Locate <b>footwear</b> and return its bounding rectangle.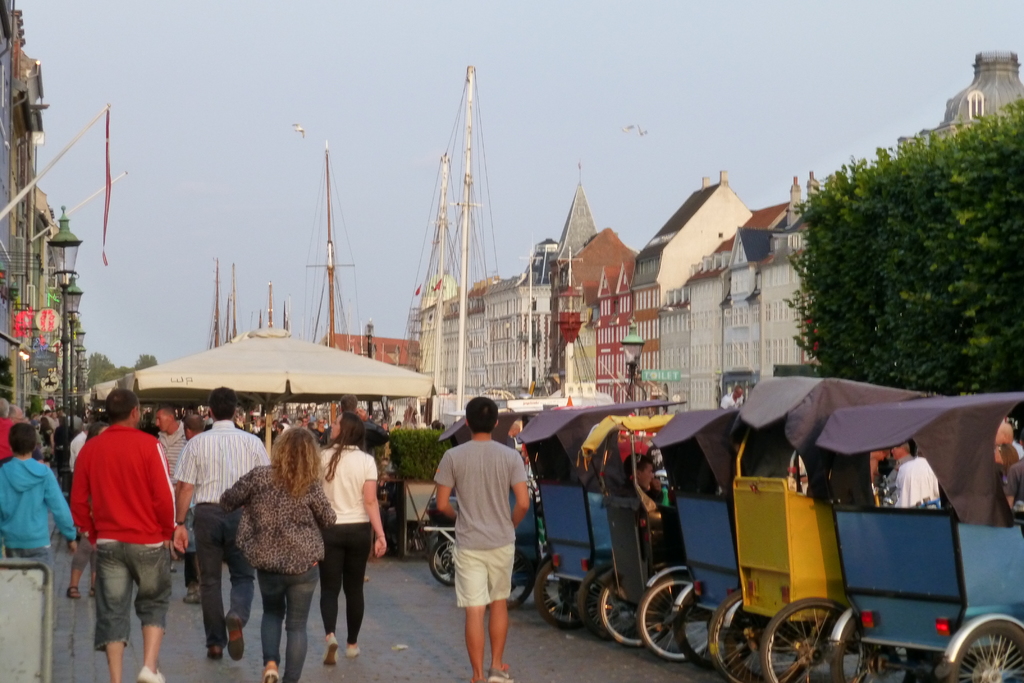
[x1=136, y1=664, x2=165, y2=682].
